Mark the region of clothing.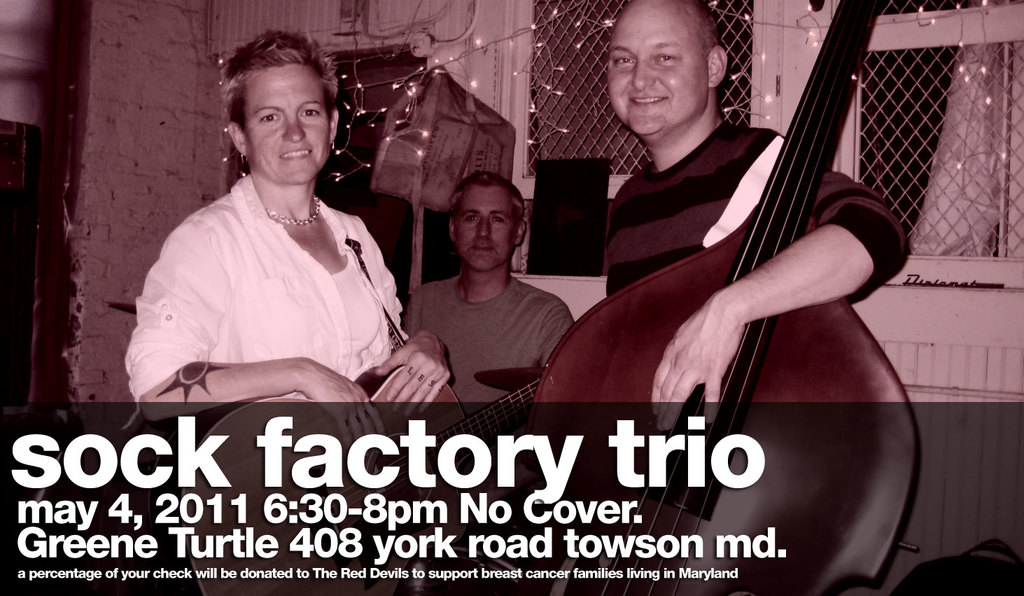
Region: bbox(237, 64, 336, 188).
